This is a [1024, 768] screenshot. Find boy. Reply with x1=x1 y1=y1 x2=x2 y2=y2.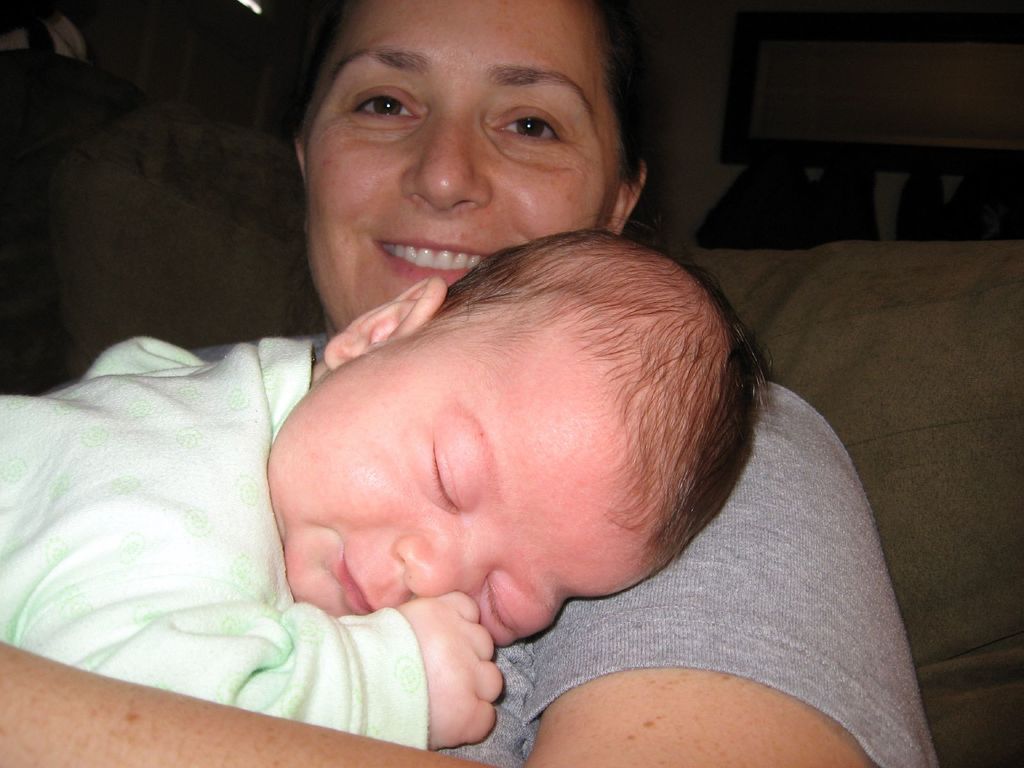
x1=0 y1=214 x2=774 y2=752.
